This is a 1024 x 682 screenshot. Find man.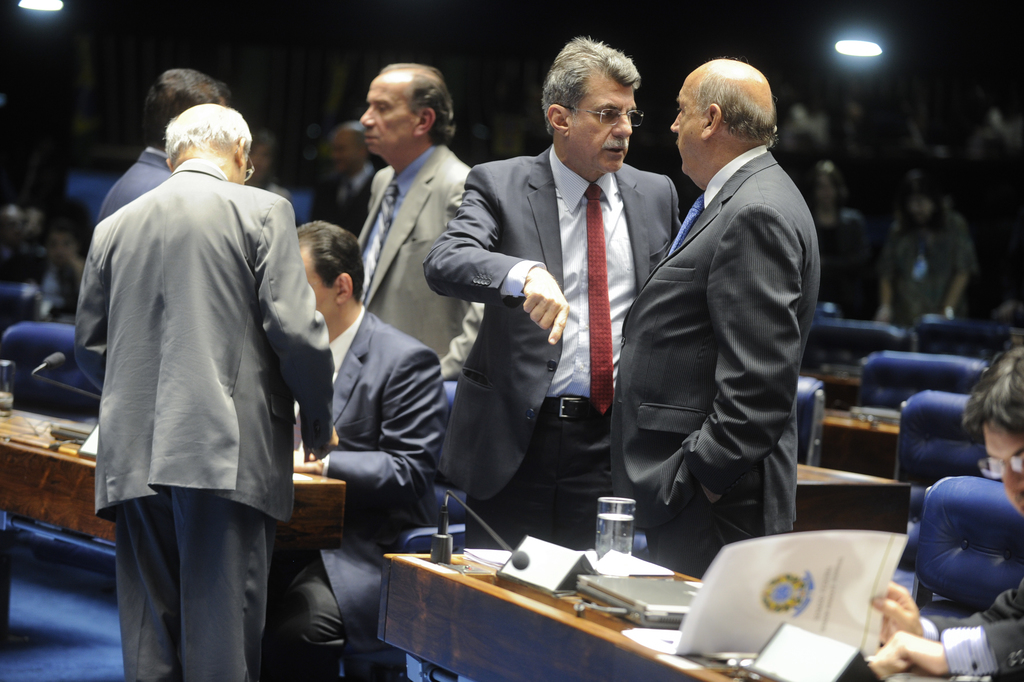
Bounding box: bbox(261, 220, 451, 681).
